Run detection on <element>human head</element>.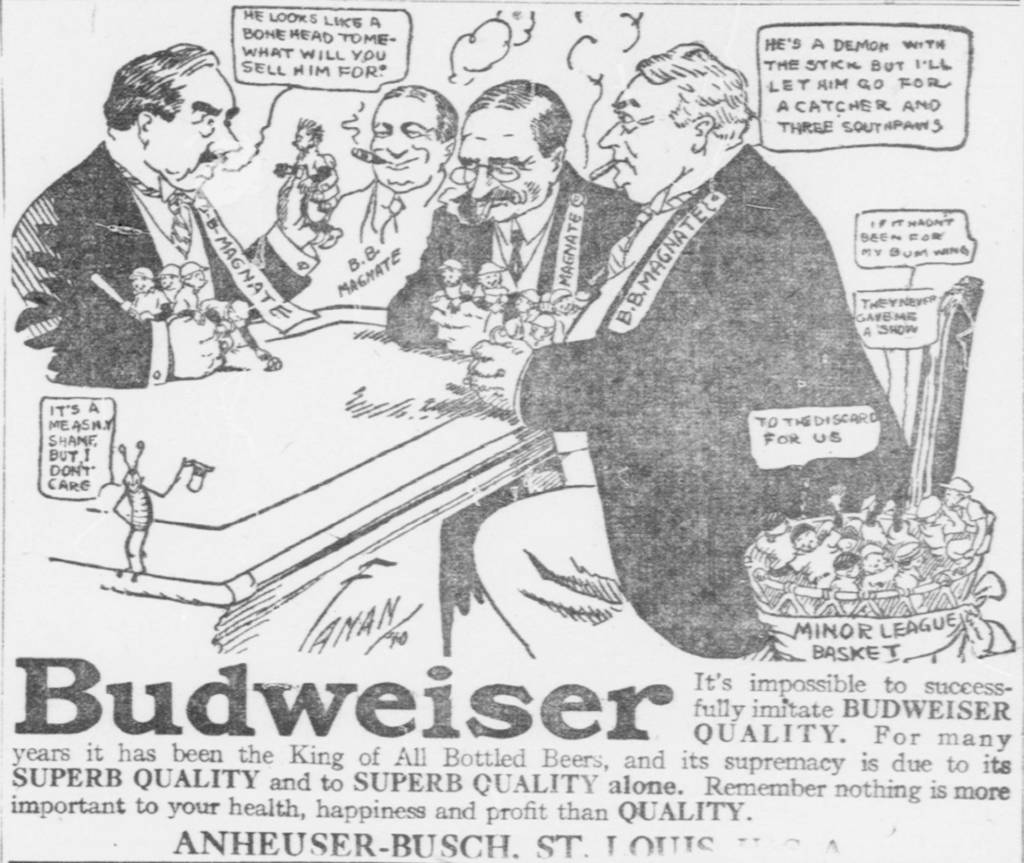
Result: rect(535, 292, 548, 311).
